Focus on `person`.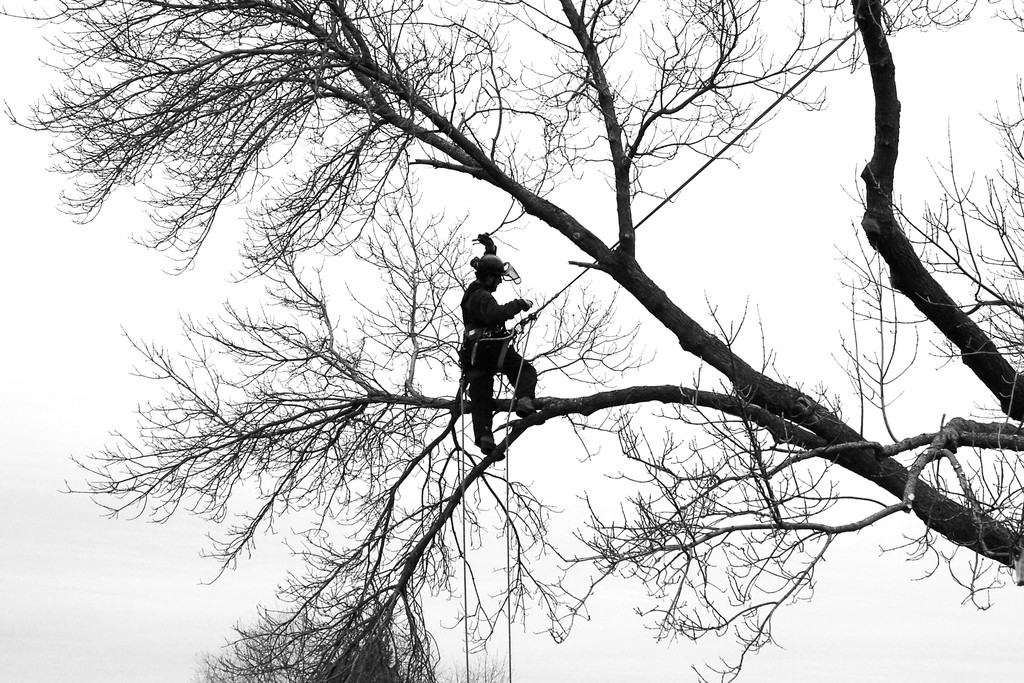
Focused at [460,234,538,460].
